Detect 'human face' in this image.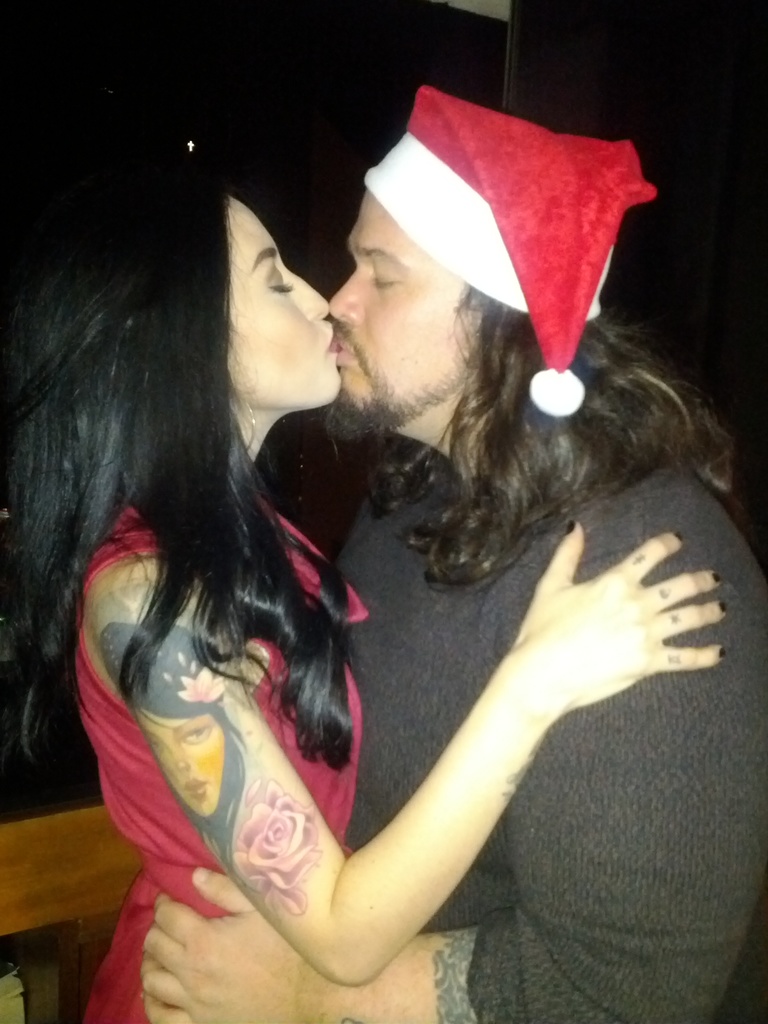
Detection: [229,193,344,401].
